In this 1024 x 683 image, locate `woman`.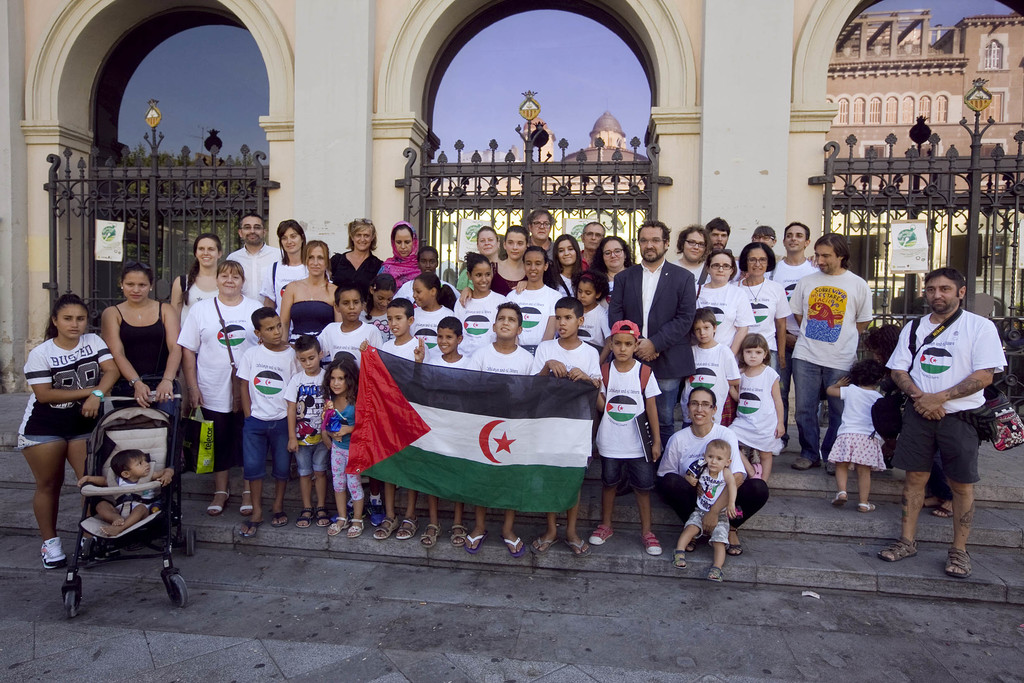
Bounding box: 455:228:502:295.
